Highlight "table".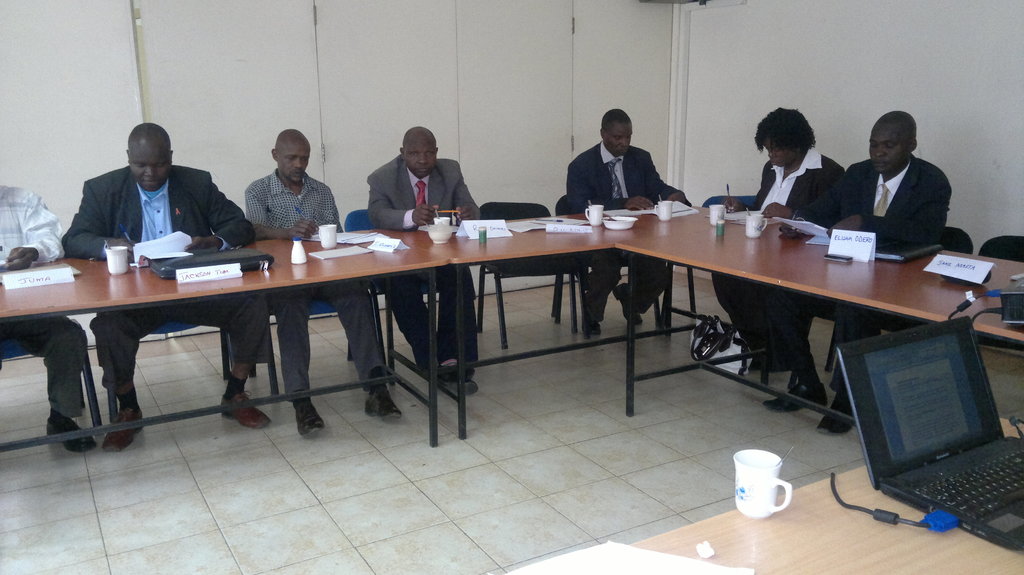
Highlighted region: (96, 224, 968, 448).
